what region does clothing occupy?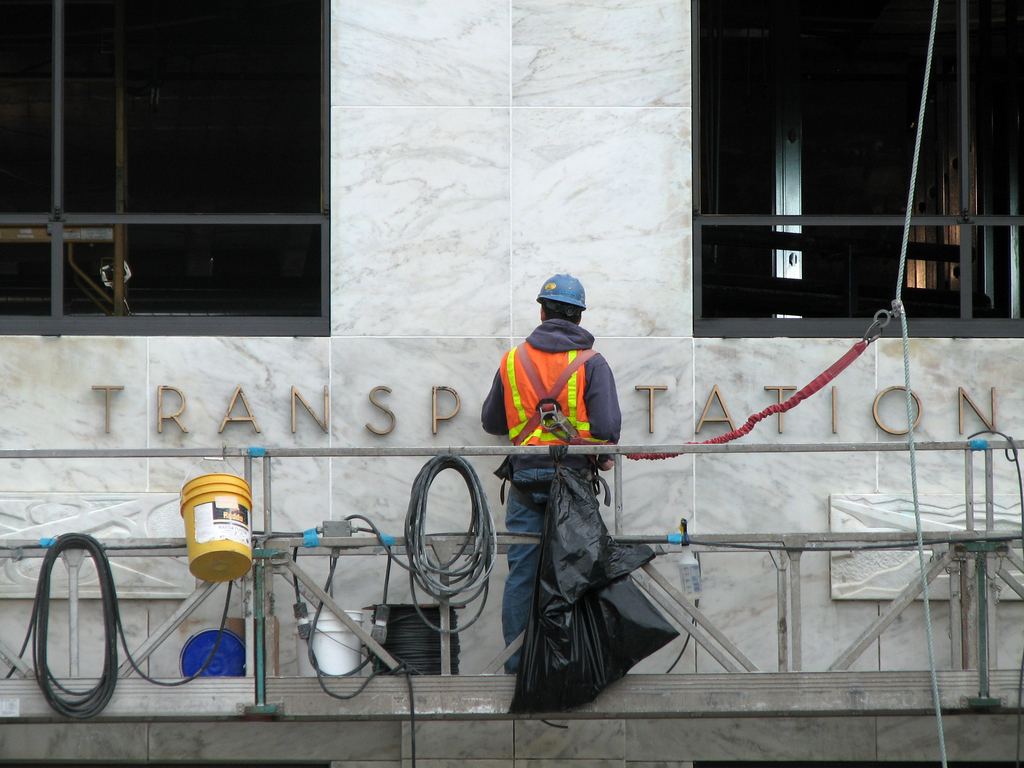
locate(485, 296, 641, 682).
